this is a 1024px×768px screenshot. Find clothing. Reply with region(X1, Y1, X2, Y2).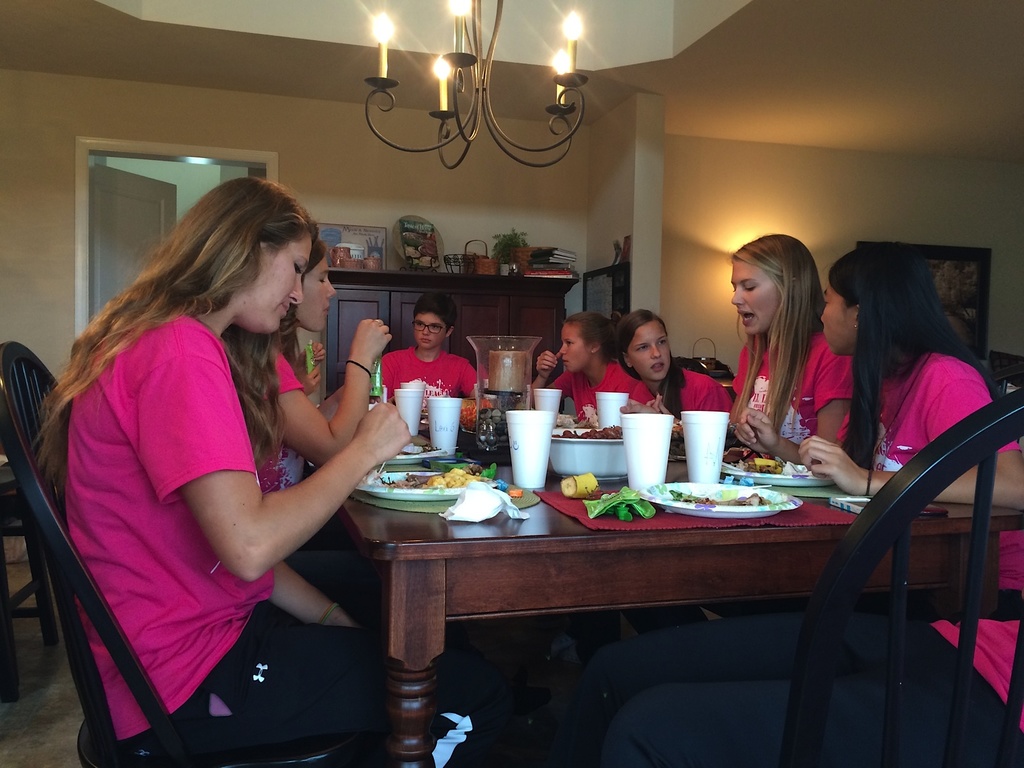
region(575, 343, 1023, 765).
